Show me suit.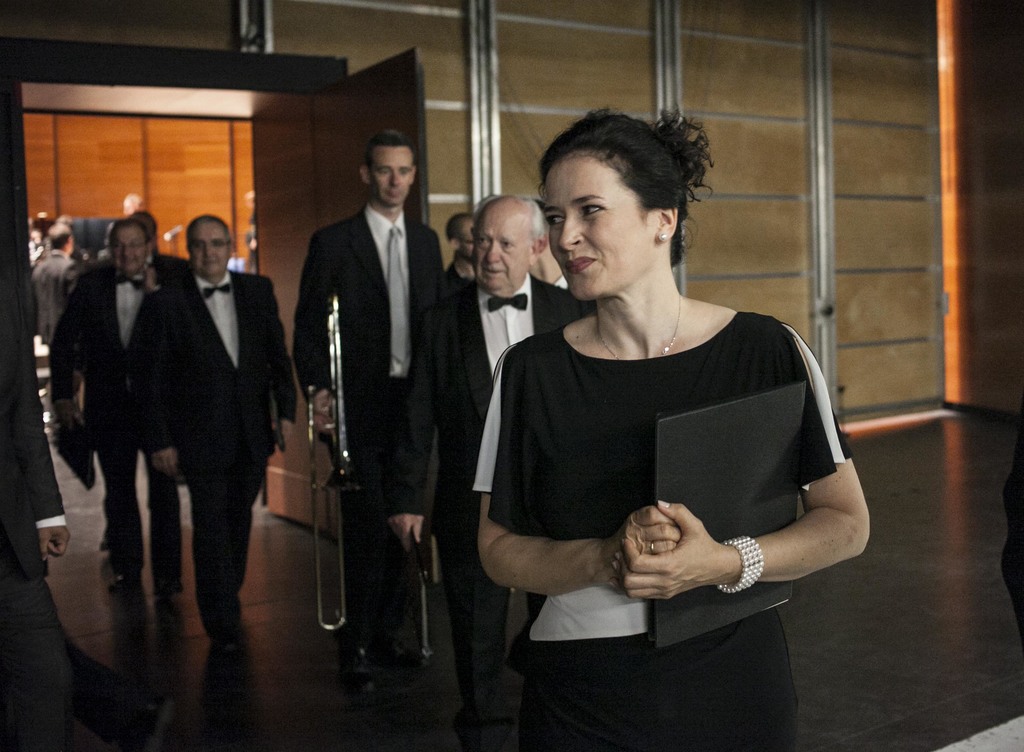
suit is here: bbox=[290, 198, 450, 635].
